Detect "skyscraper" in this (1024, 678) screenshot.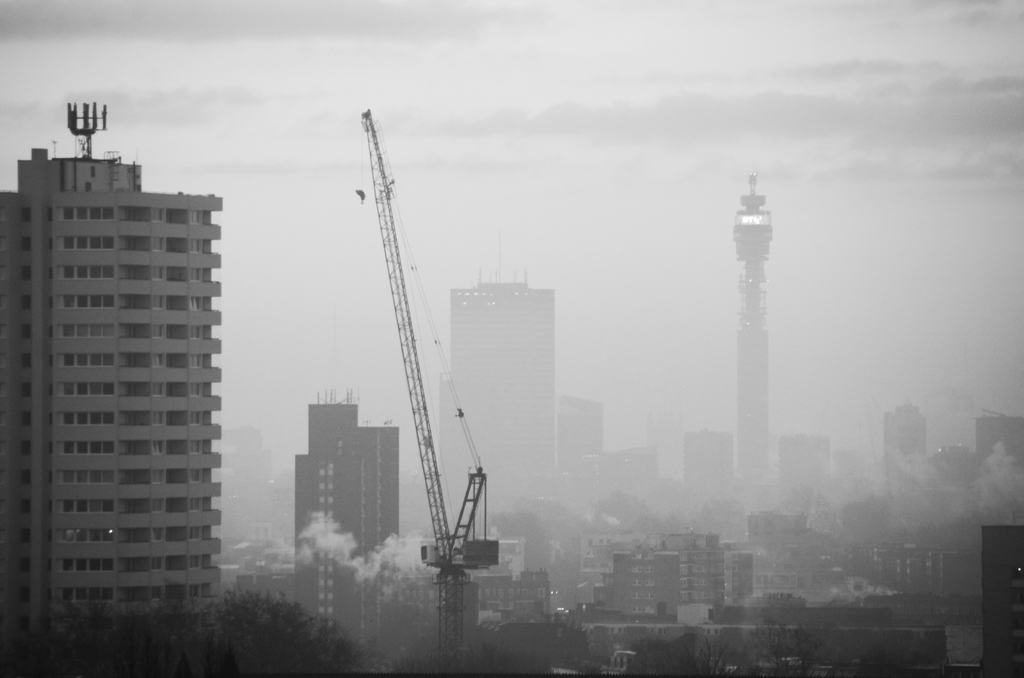
Detection: BBox(729, 174, 775, 481).
